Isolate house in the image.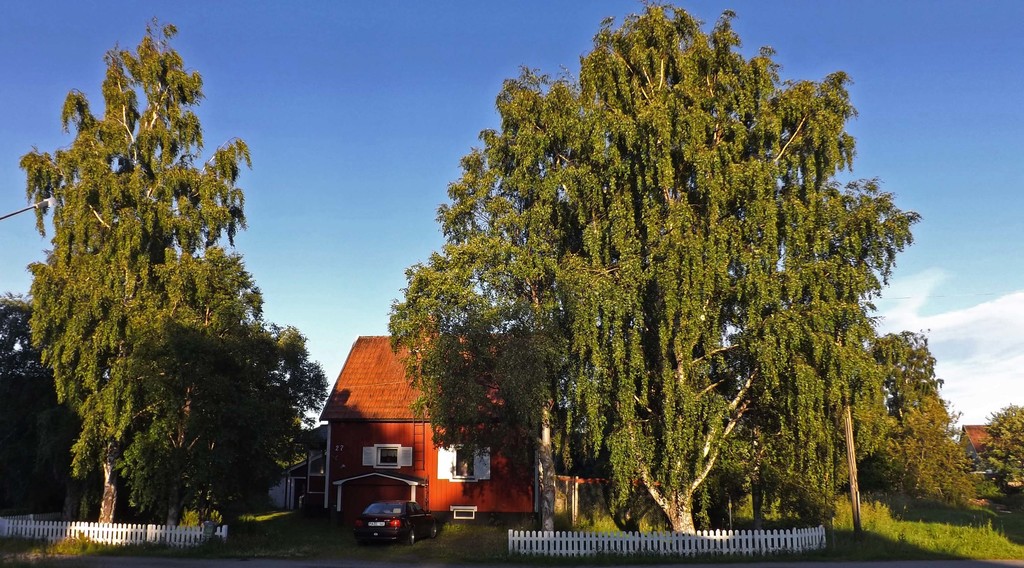
Isolated region: 959 415 1007 476.
